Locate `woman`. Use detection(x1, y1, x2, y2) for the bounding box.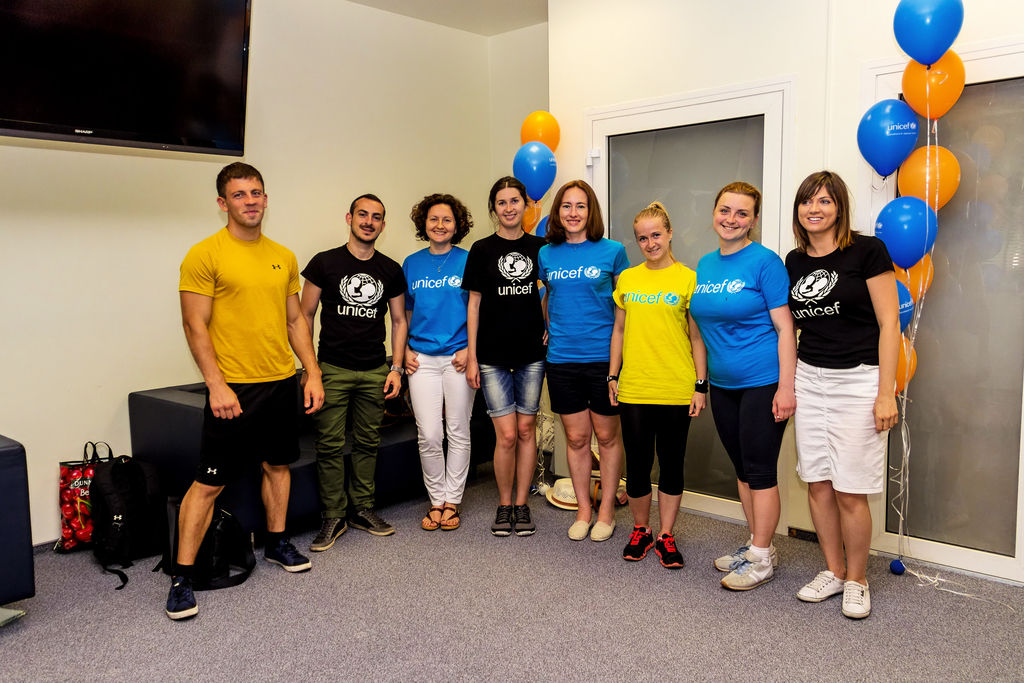
detection(605, 202, 707, 569).
